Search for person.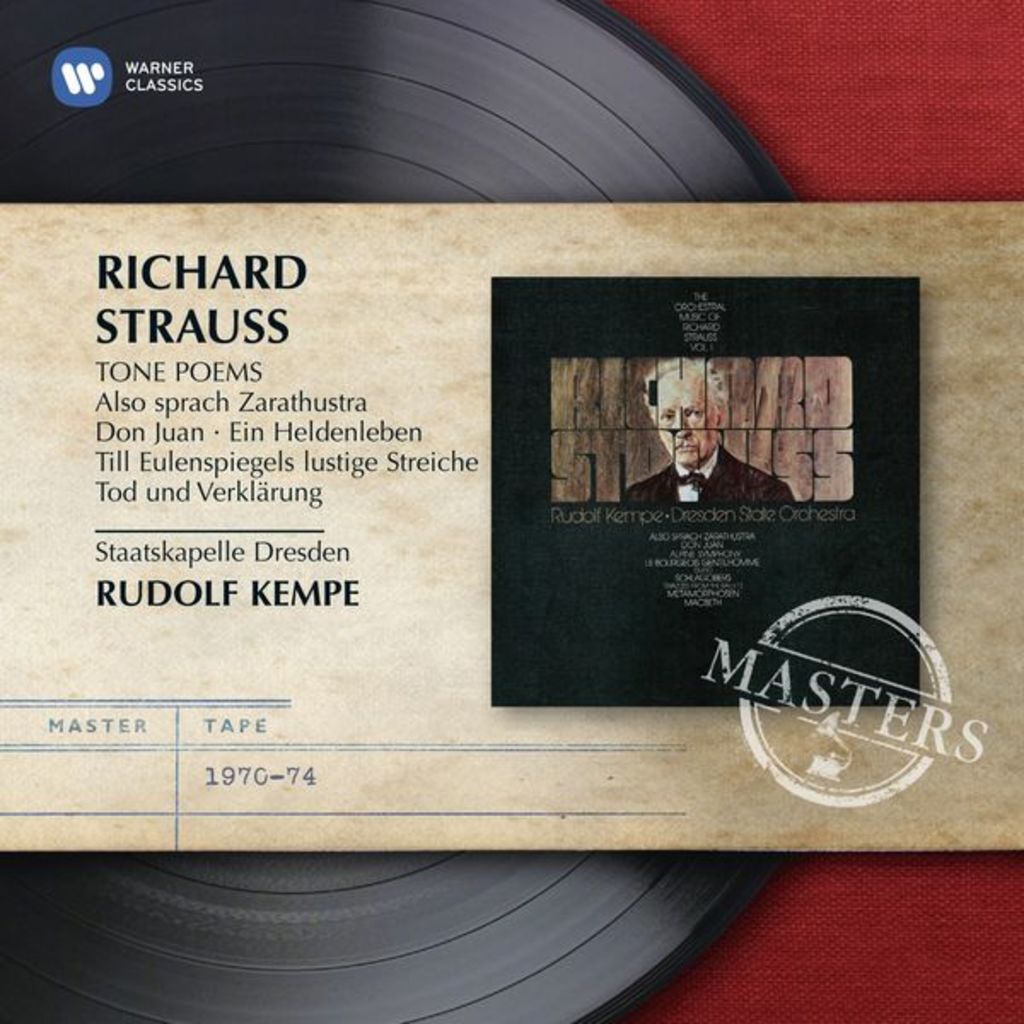
Found at 666 372 761 529.
